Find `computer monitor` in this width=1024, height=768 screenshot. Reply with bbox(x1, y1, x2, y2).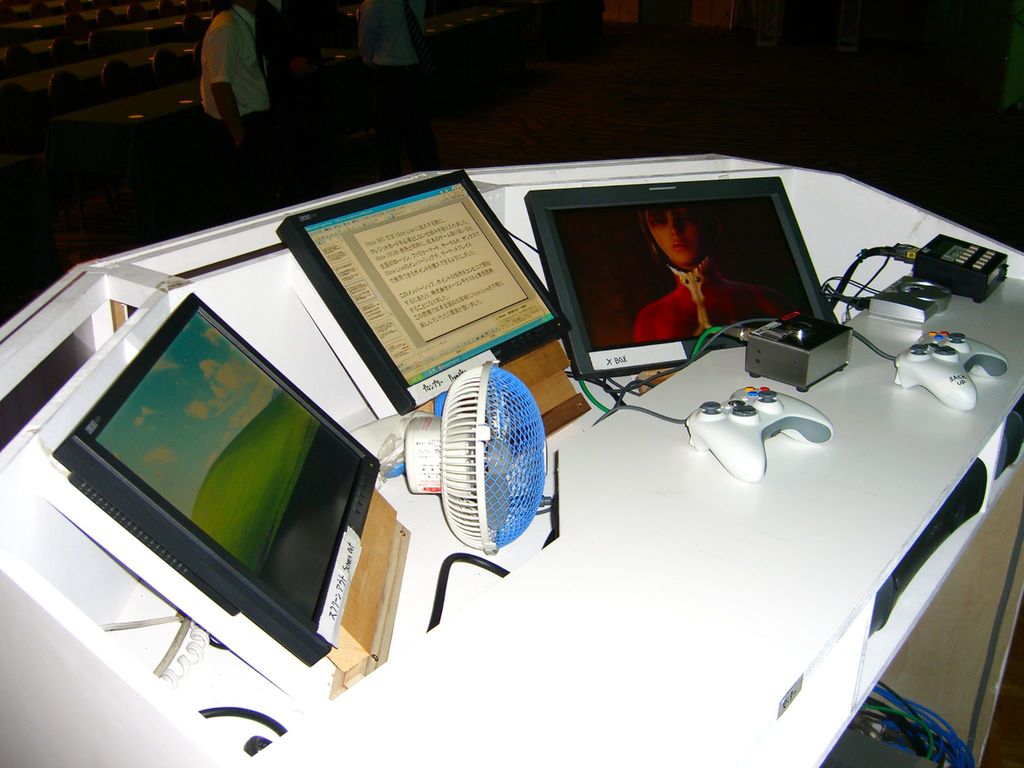
bbox(22, 266, 401, 682).
